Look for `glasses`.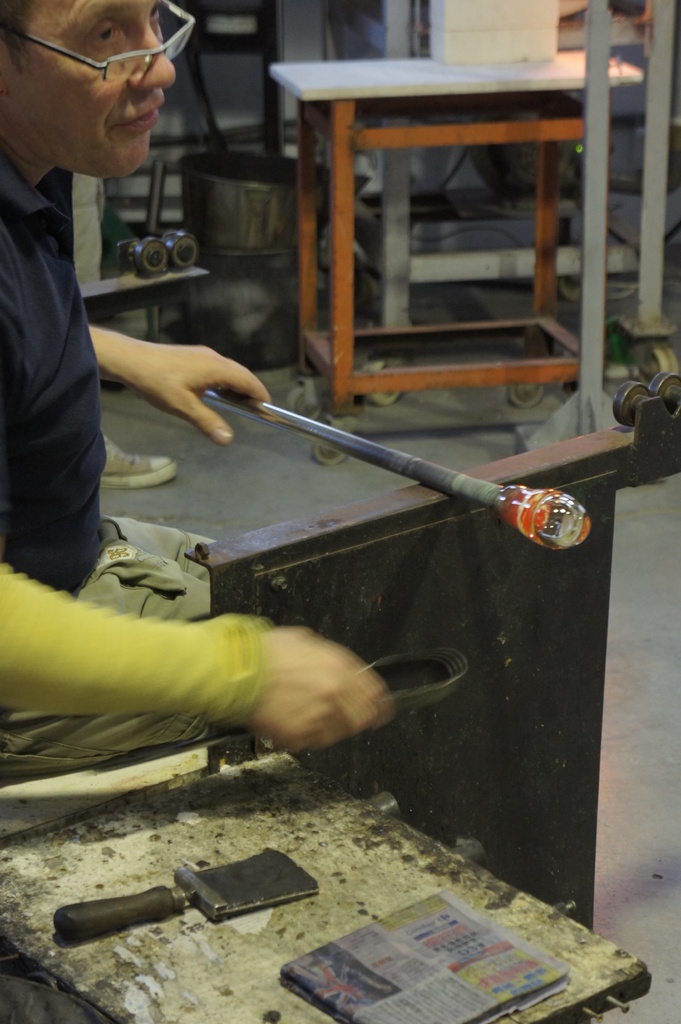
Found: rect(13, 0, 206, 92).
